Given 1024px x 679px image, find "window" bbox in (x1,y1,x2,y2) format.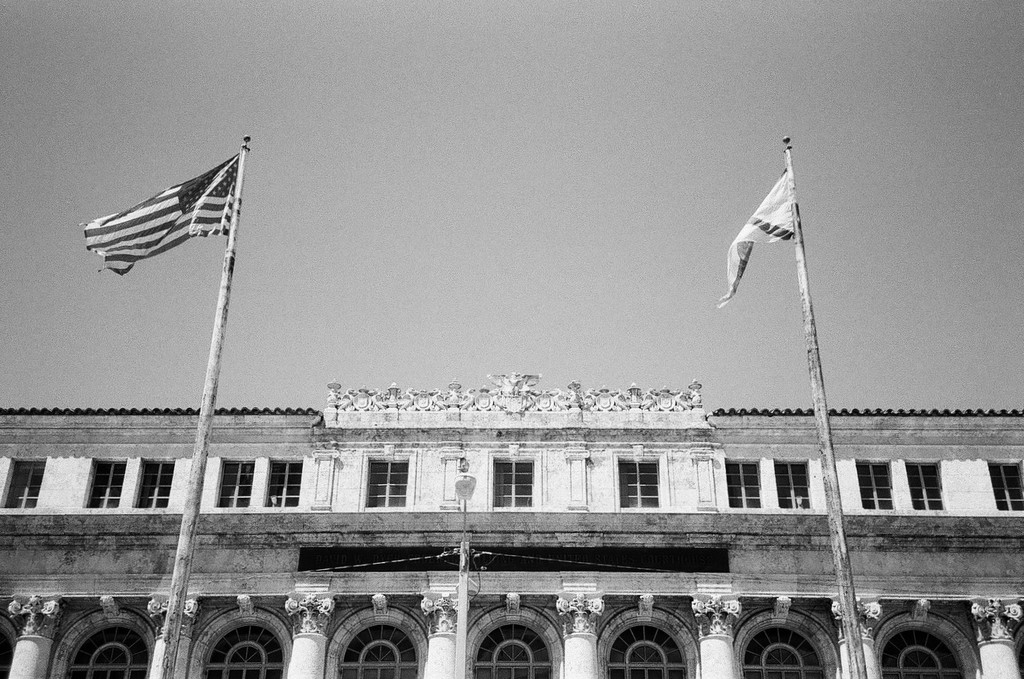
(365,457,406,510).
